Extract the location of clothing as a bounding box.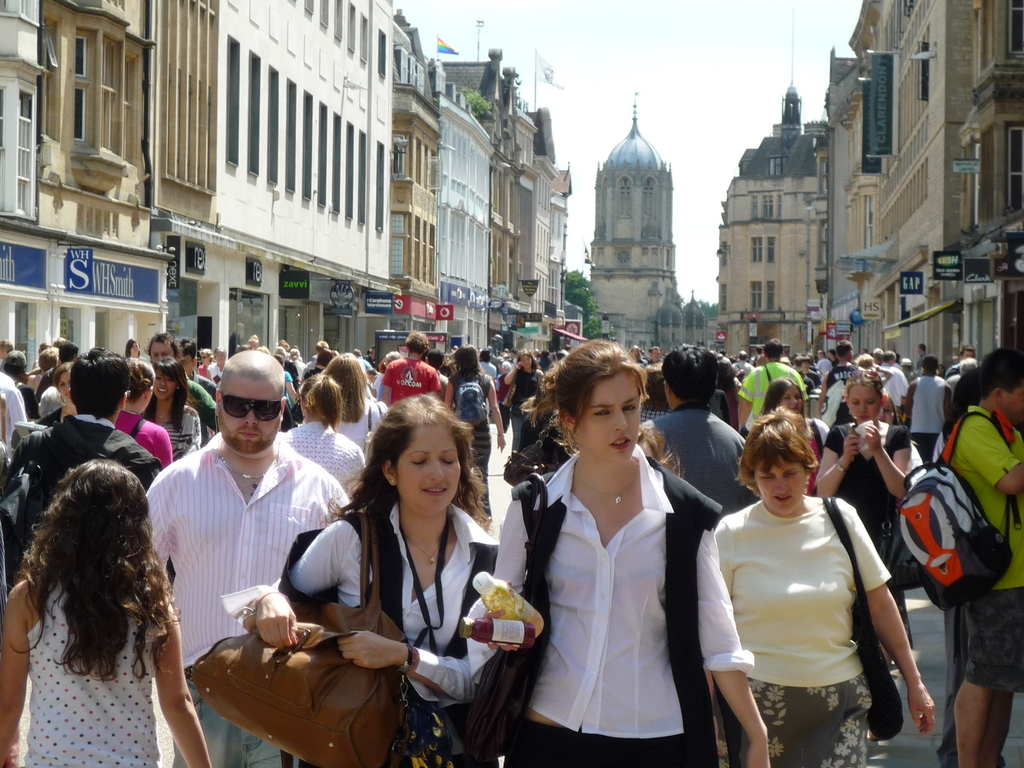
(0,369,28,461).
